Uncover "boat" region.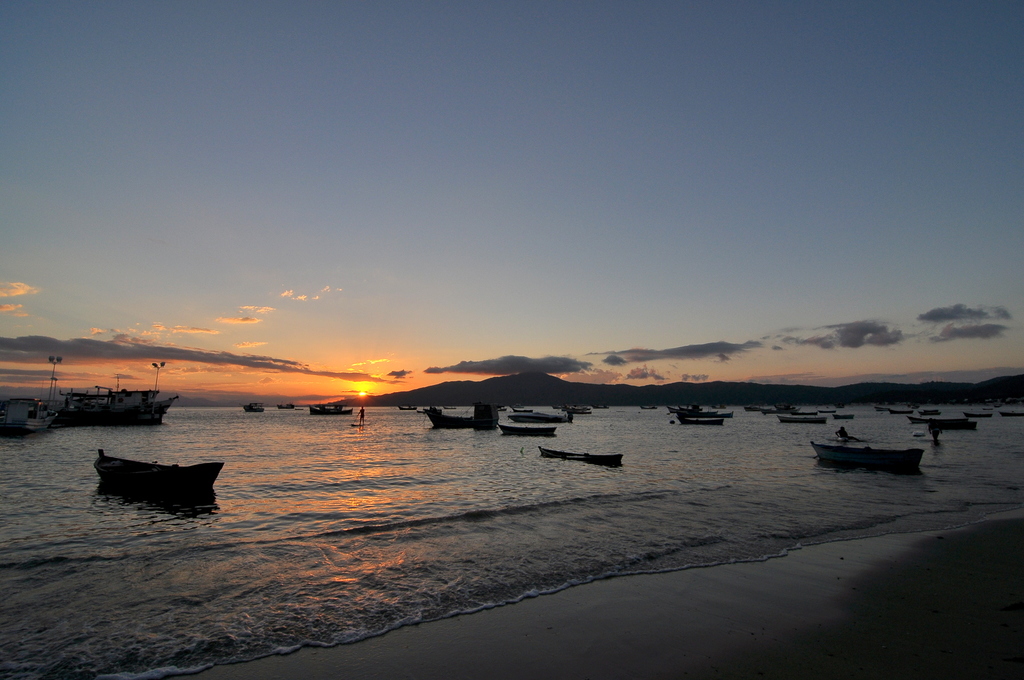
Uncovered: 425 413 492 428.
